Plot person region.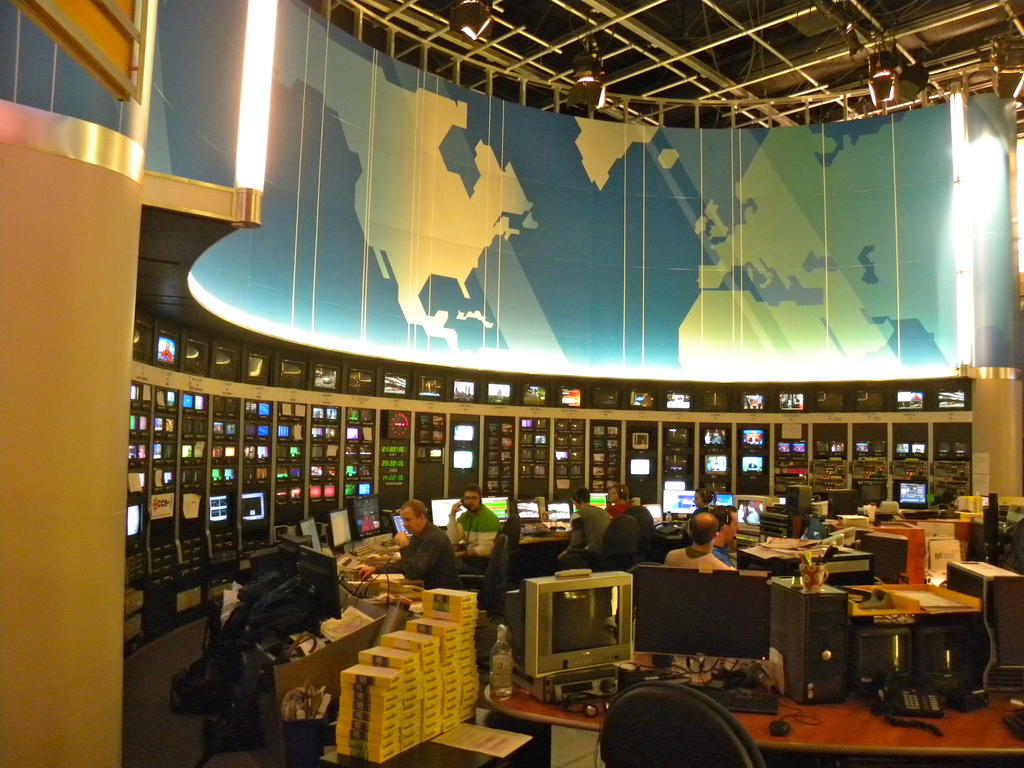
Plotted at [x1=675, y1=484, x2=727, y2=535].
